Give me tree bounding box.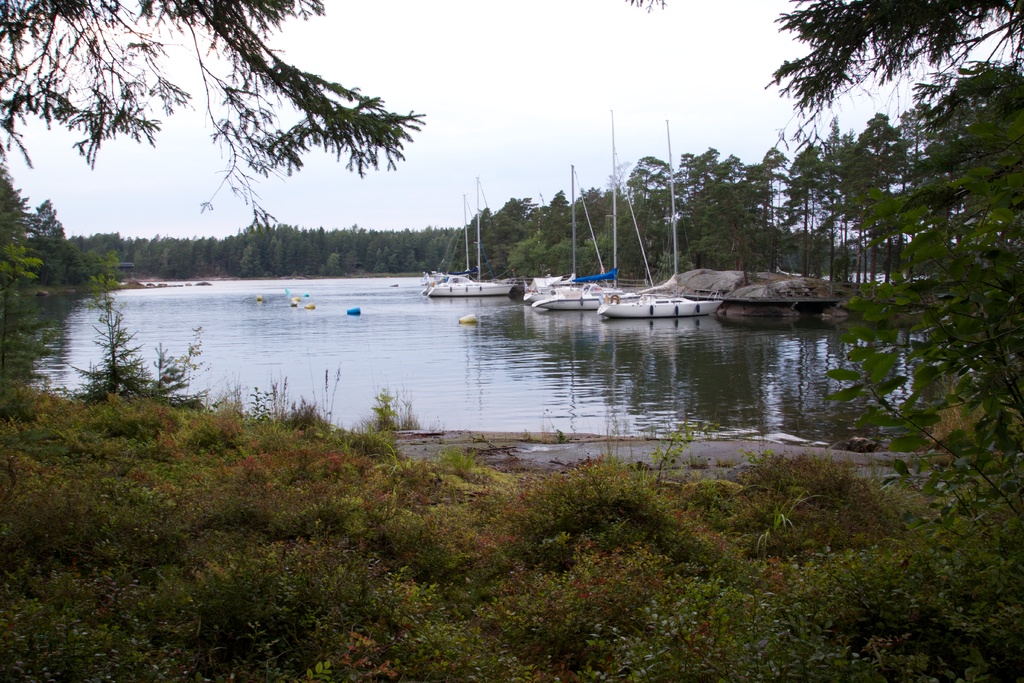
[x1=792, y1=119, x2=854, y2=283].
